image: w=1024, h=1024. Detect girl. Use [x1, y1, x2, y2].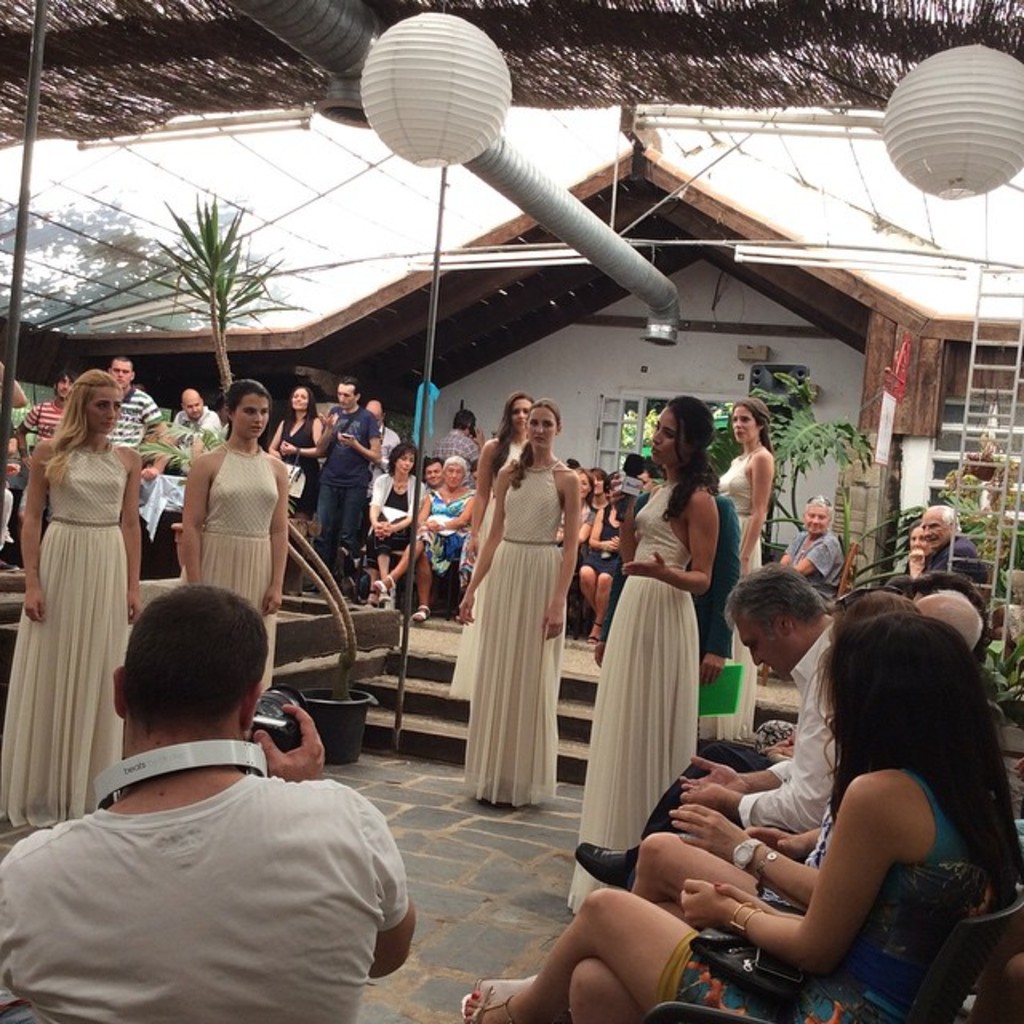
[714, 390, 779, 573].
